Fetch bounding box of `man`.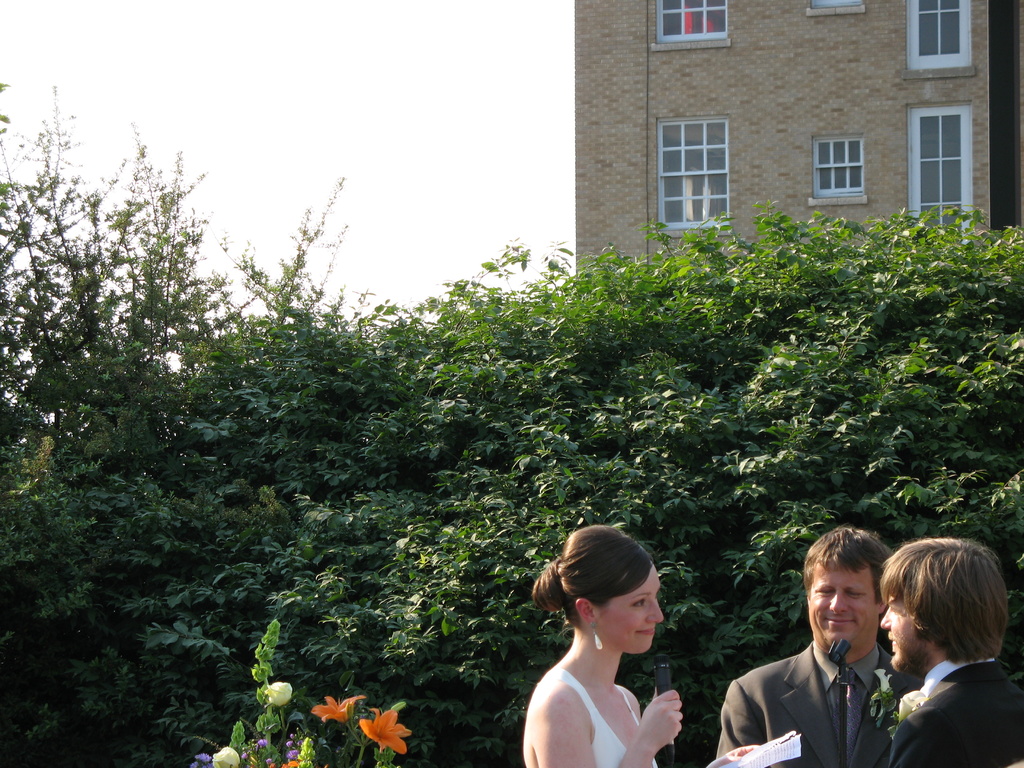
Bbox: bbox=(718, 525, 895, 767).
